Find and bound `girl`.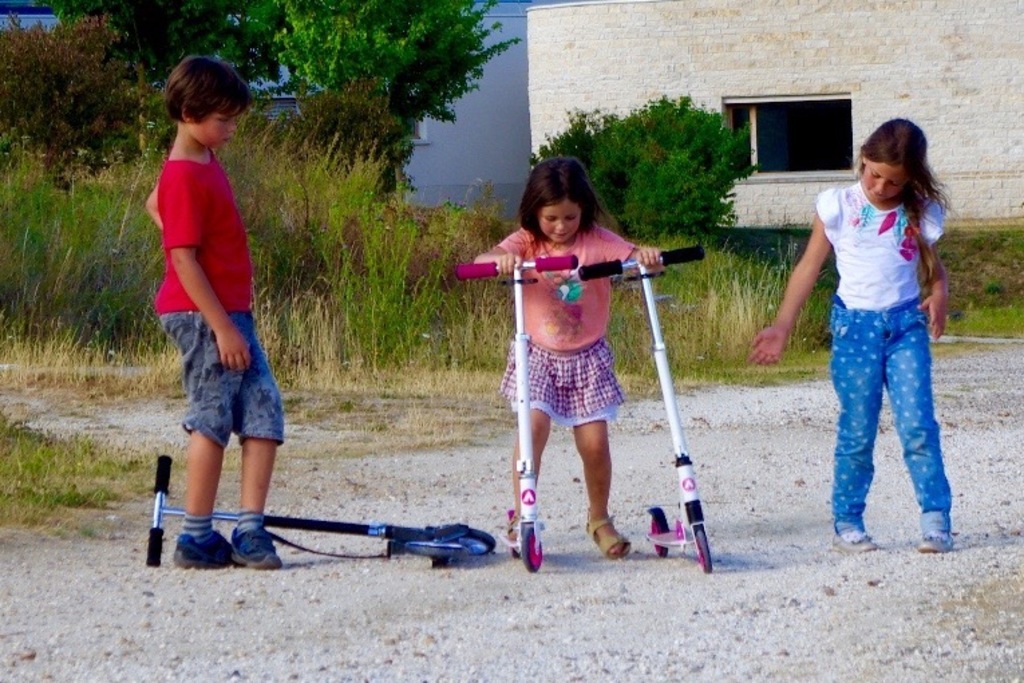
Bound: bbox=(751, 118, 957, 550).
